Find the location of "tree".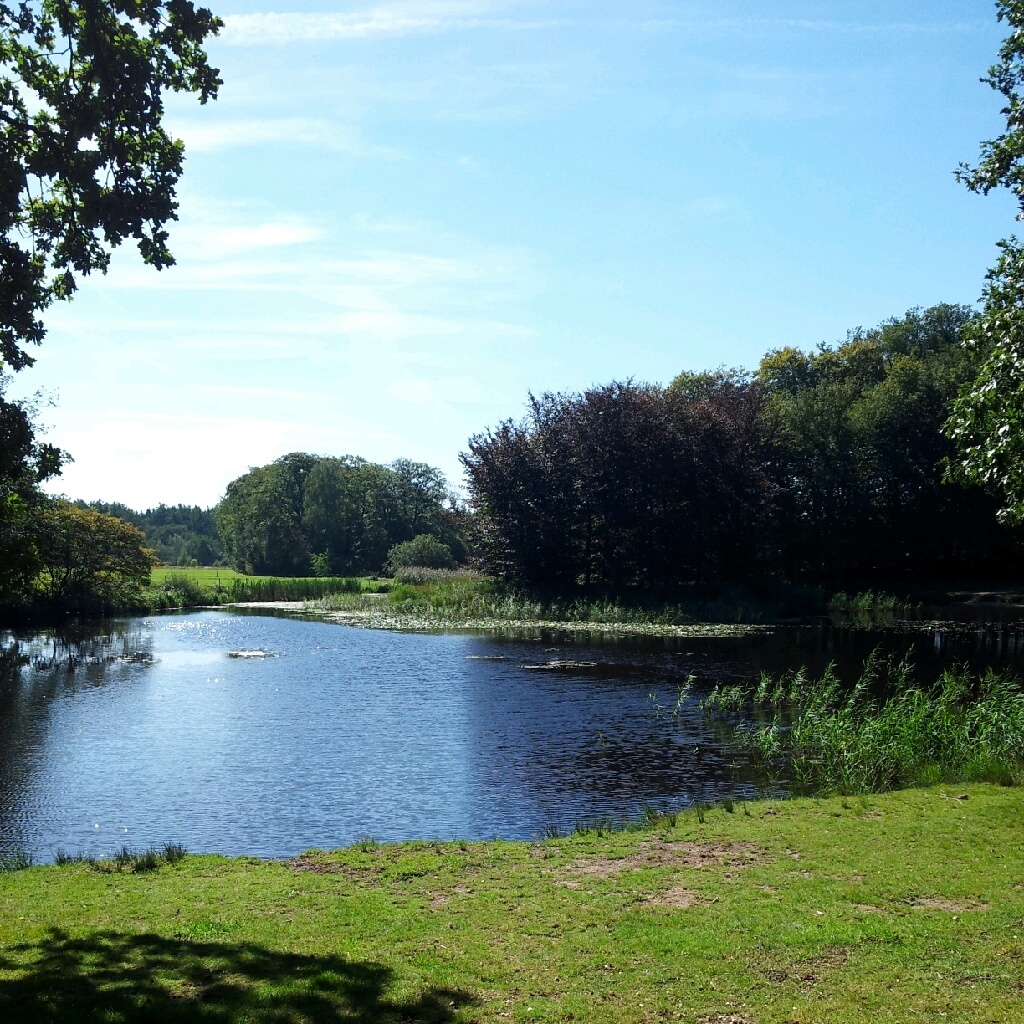
Location: {"left": 32, "top": 499, "right": 153, "bottom": 611}.
